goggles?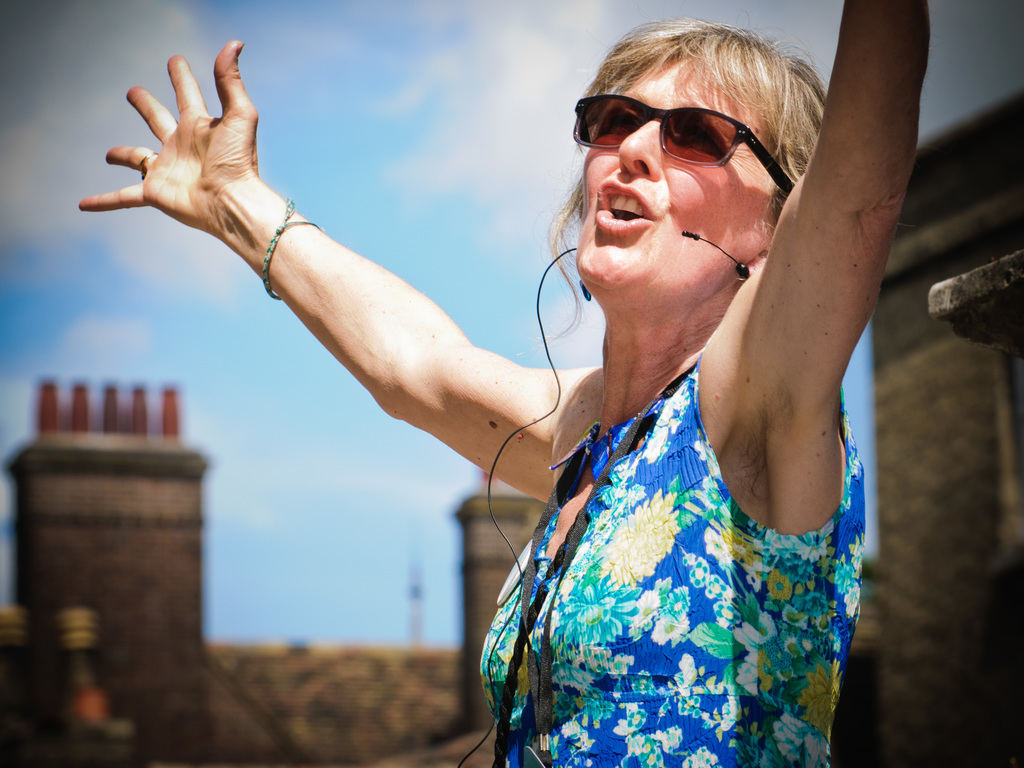
BBox(574, 83, 807, 181)
